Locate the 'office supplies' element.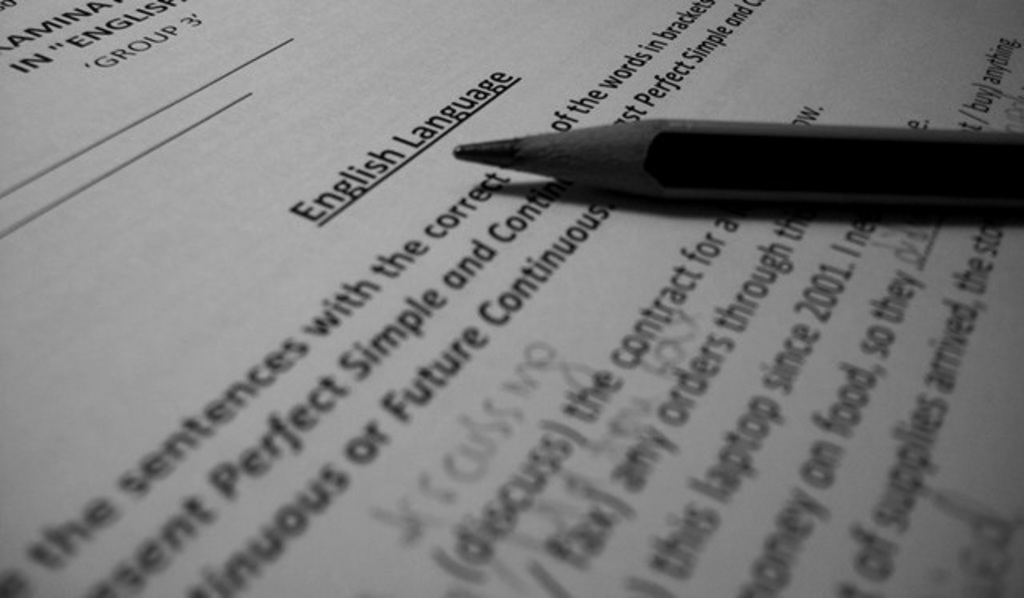
Element bbox: (x1=2, y1=0, x2=1022, y2=596).
